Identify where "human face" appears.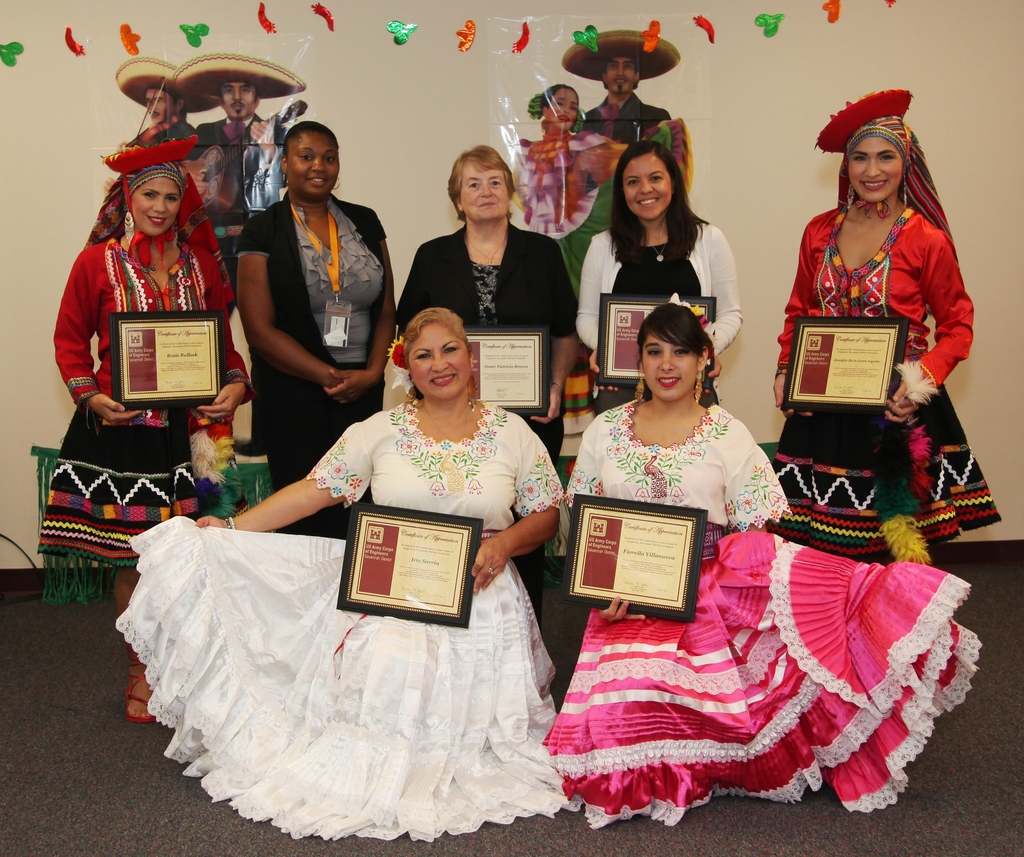
Appears at region(220, 81, 255, 118).
